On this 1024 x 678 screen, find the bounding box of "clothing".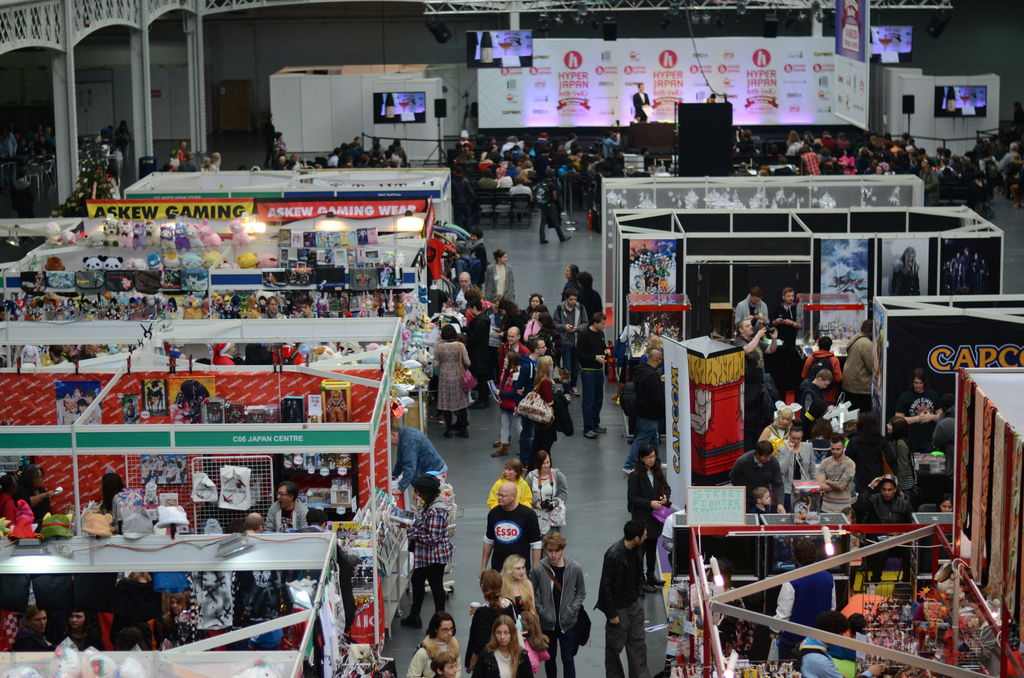
Bounding box: box=[532, 557, 587, 675].
